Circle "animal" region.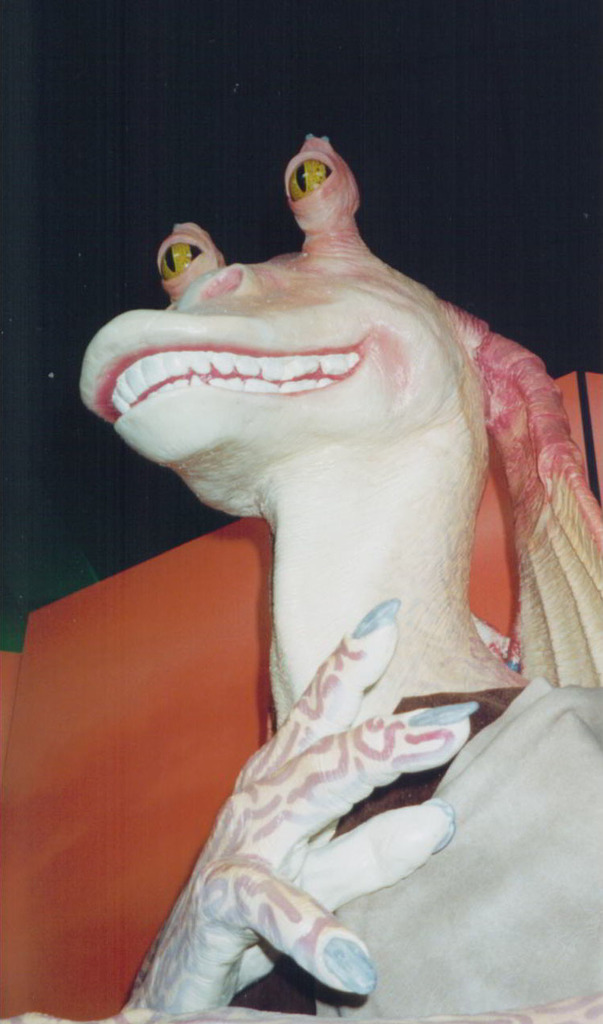
Region: pyautogui.locateOnScreen(0, 129, 602, 1023).
